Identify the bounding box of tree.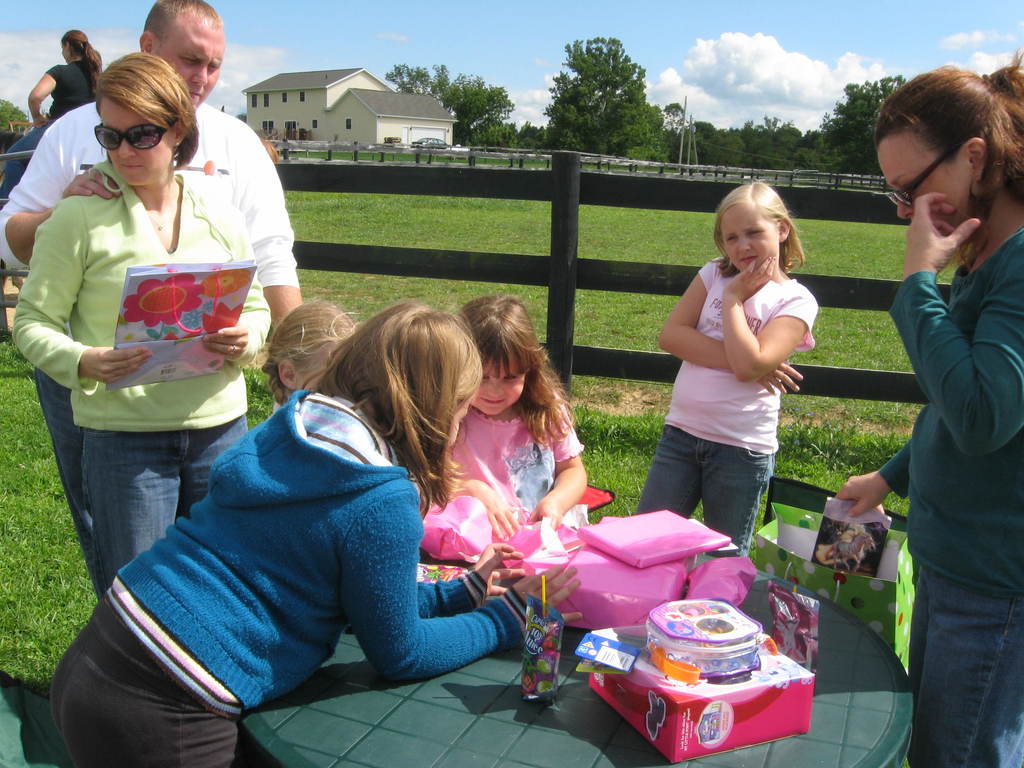
<region>0, 95, 33, 140</region>.
